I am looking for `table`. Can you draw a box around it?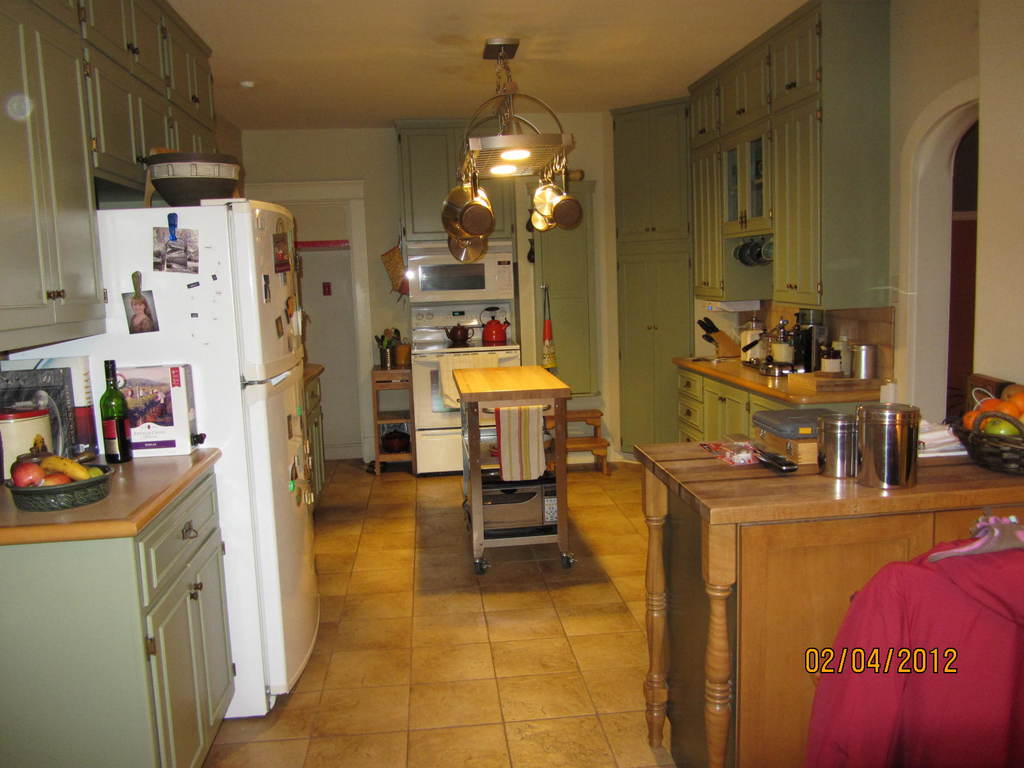
Sure, the bounding box is locate(635, 415, 1002, 767).
